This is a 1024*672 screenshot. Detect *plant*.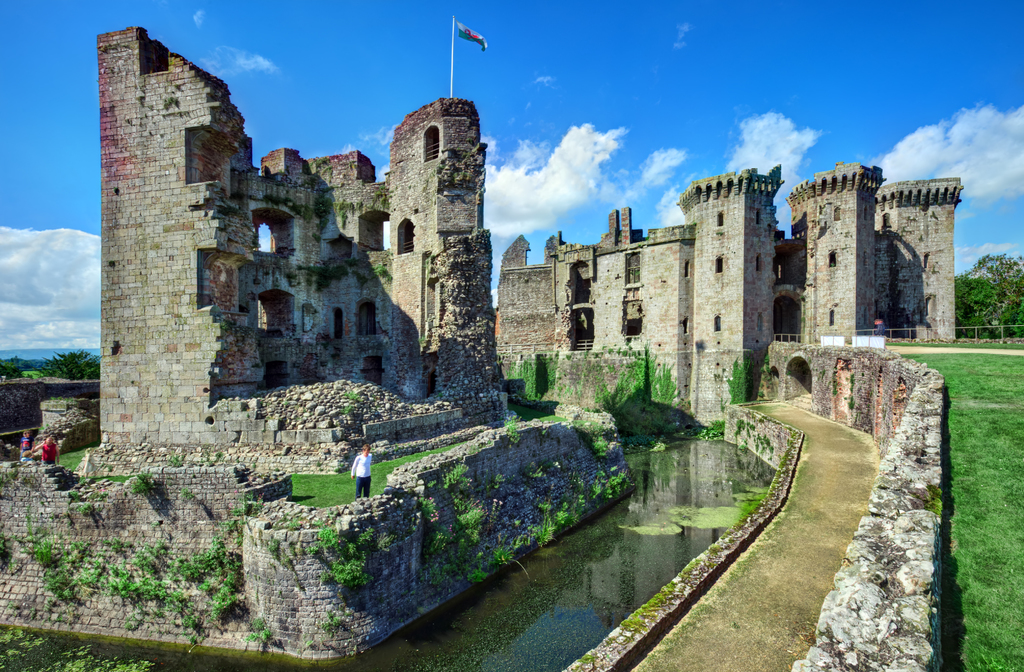
(321, 610, 348, 628).
